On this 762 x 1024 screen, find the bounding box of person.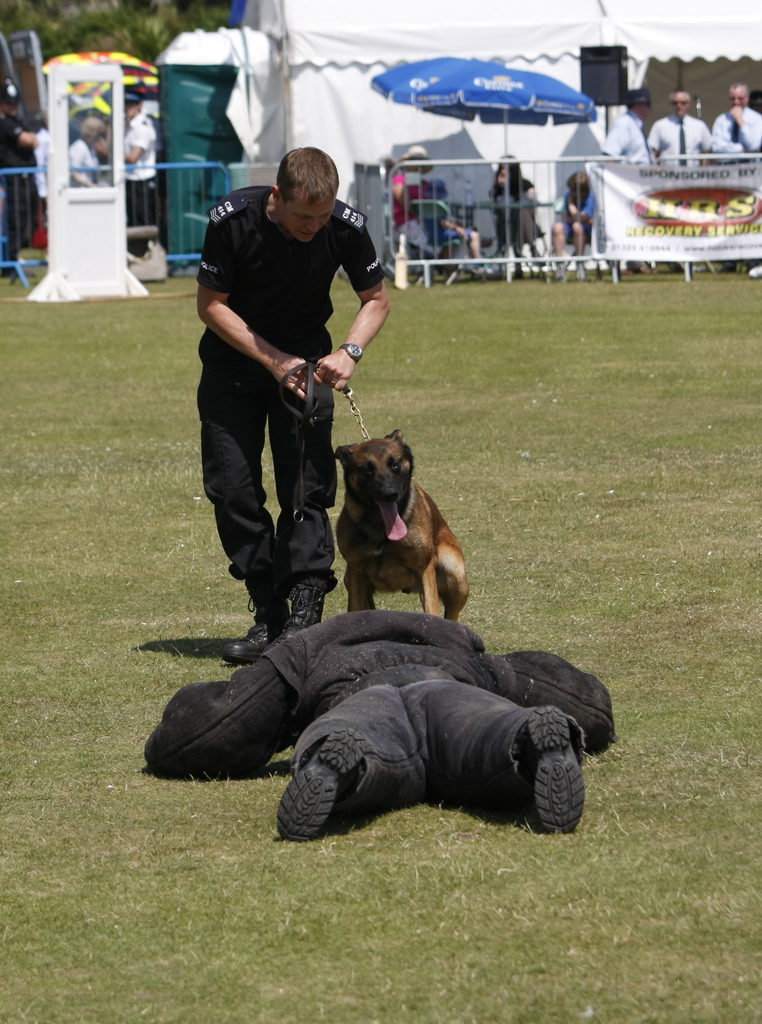
Bounding box: 67,111,106,183.
